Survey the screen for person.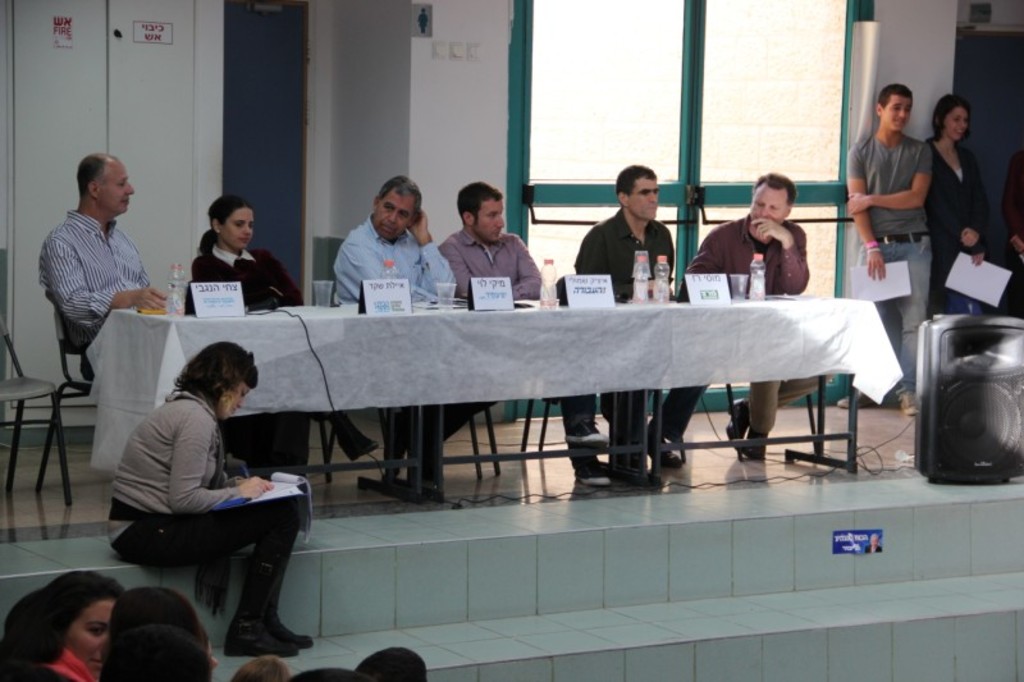
Survey found: 105/331/311/662.
